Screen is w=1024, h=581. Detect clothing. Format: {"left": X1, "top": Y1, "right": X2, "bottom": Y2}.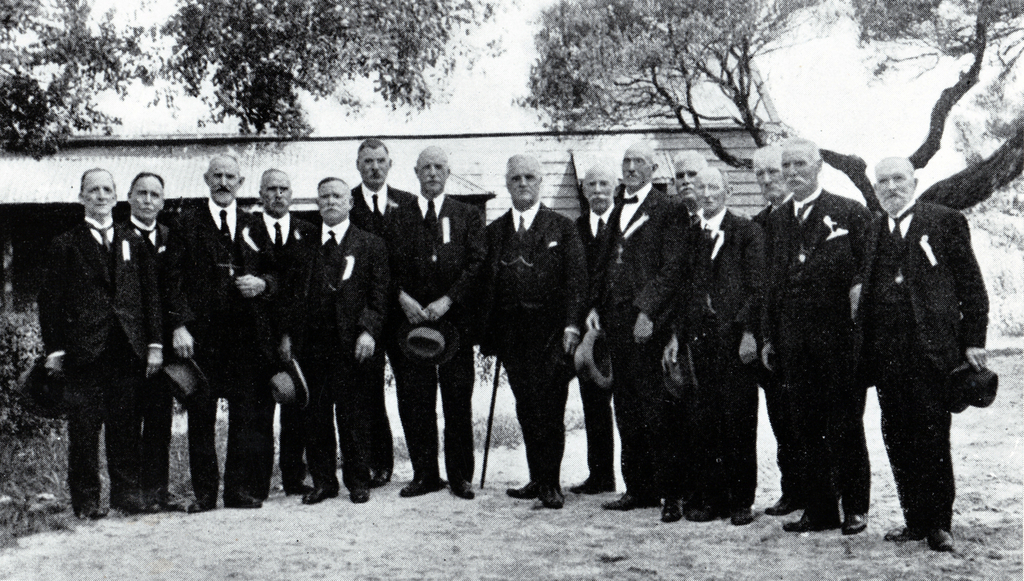
{"left": 244, "top": 209, "right": 322, "bottom": 500}.
